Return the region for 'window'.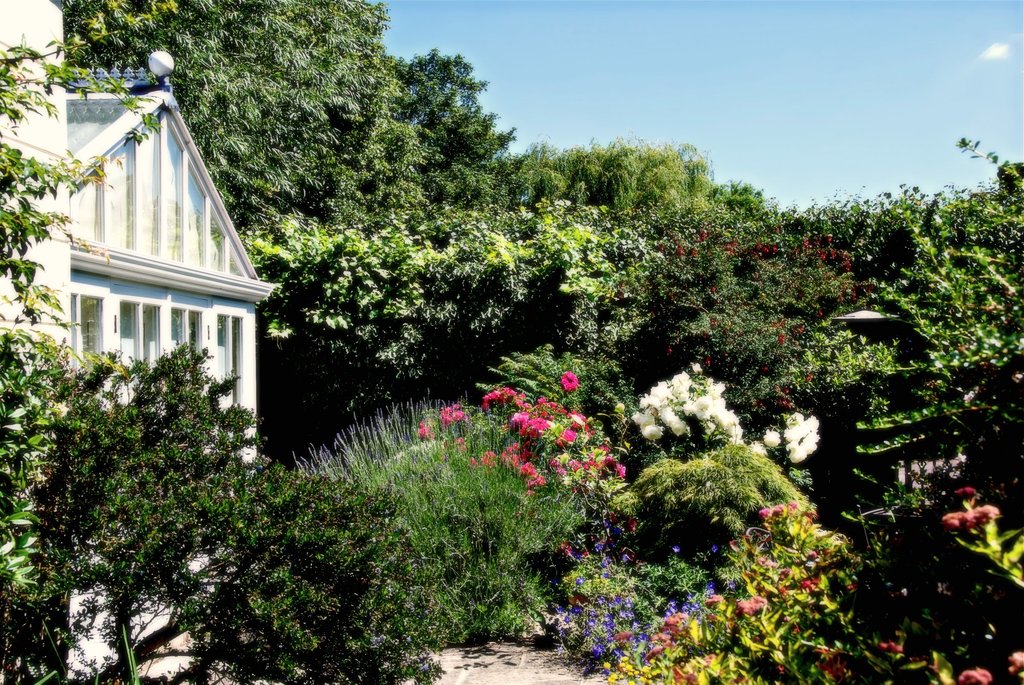
bbox(118, 301, 160, 379).
